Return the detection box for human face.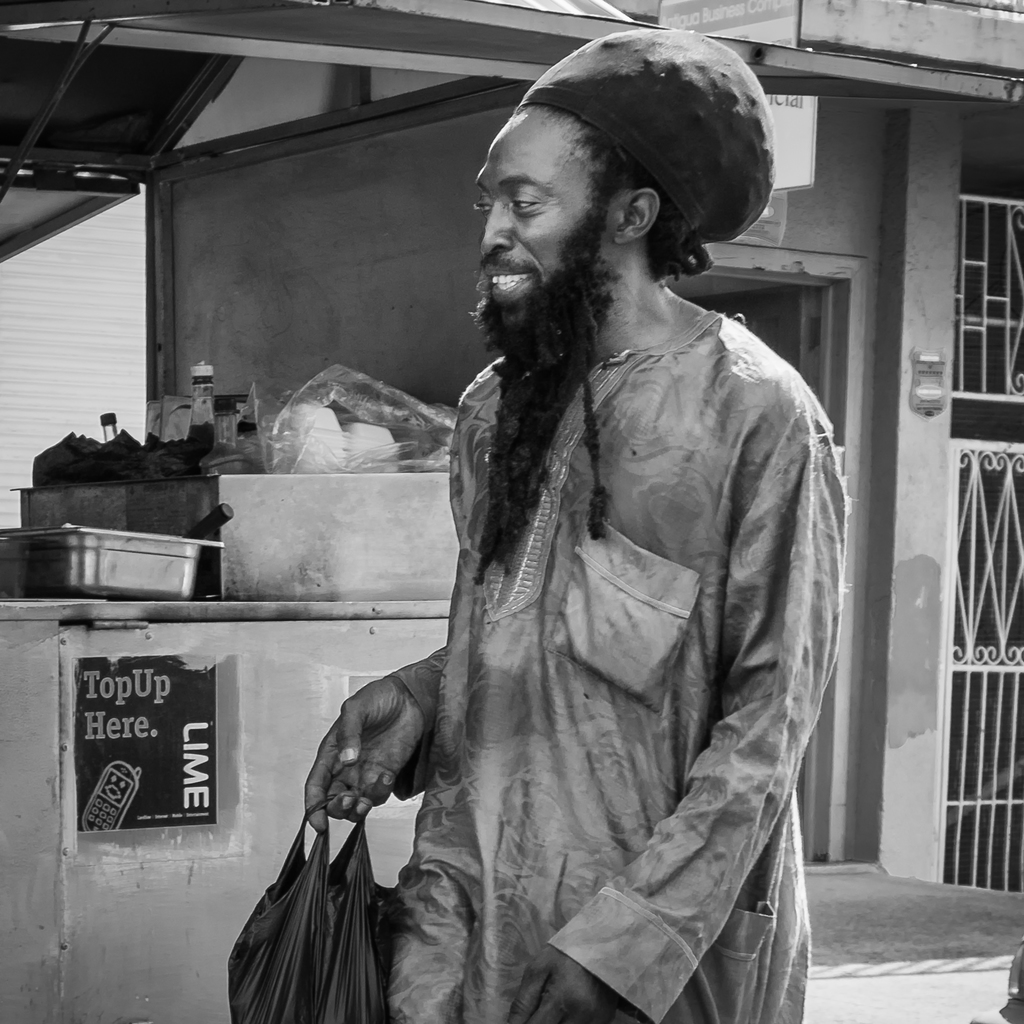
left=472, top=104, right=628, bottom=307.
